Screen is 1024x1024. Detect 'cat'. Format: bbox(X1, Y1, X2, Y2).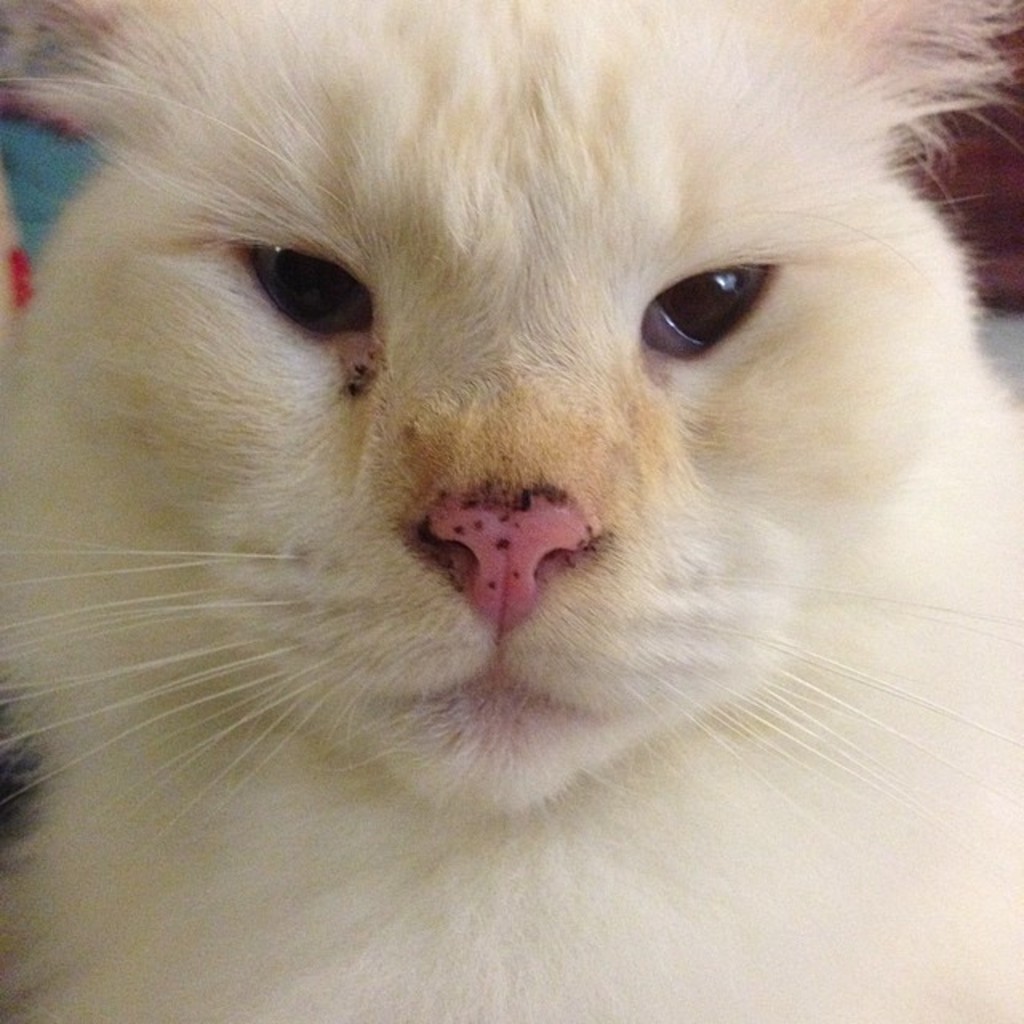
bbox(0, 0, 1022, 1022).
